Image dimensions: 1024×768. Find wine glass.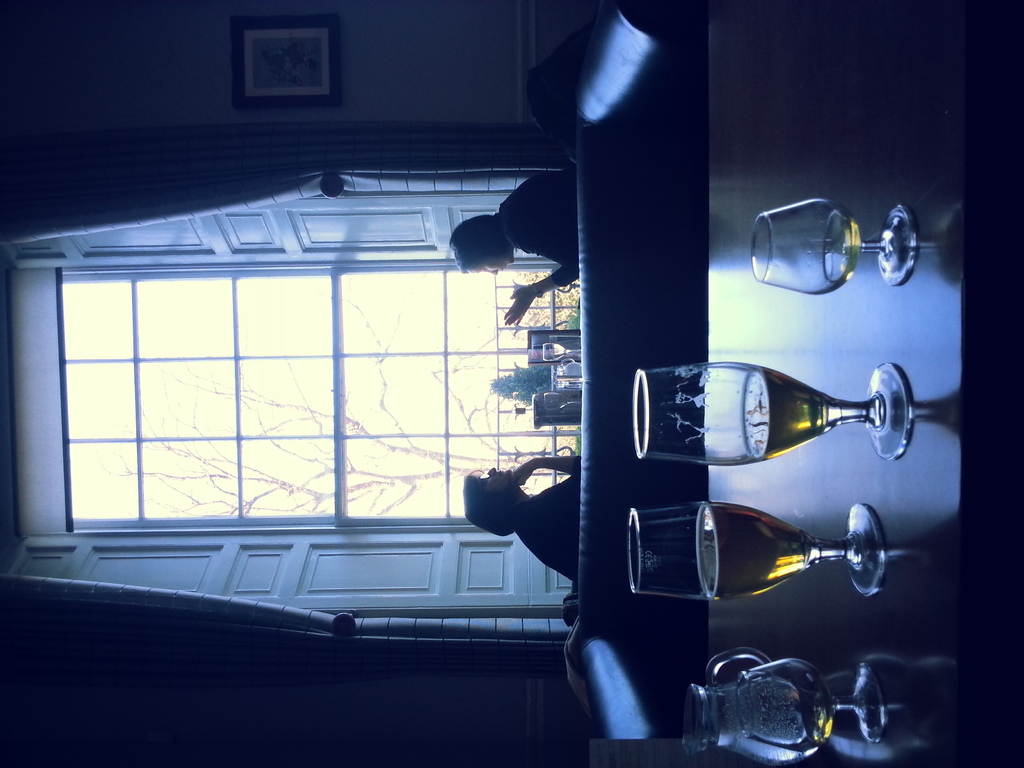
x1=747, y1=200, x2=922, y2=295.
